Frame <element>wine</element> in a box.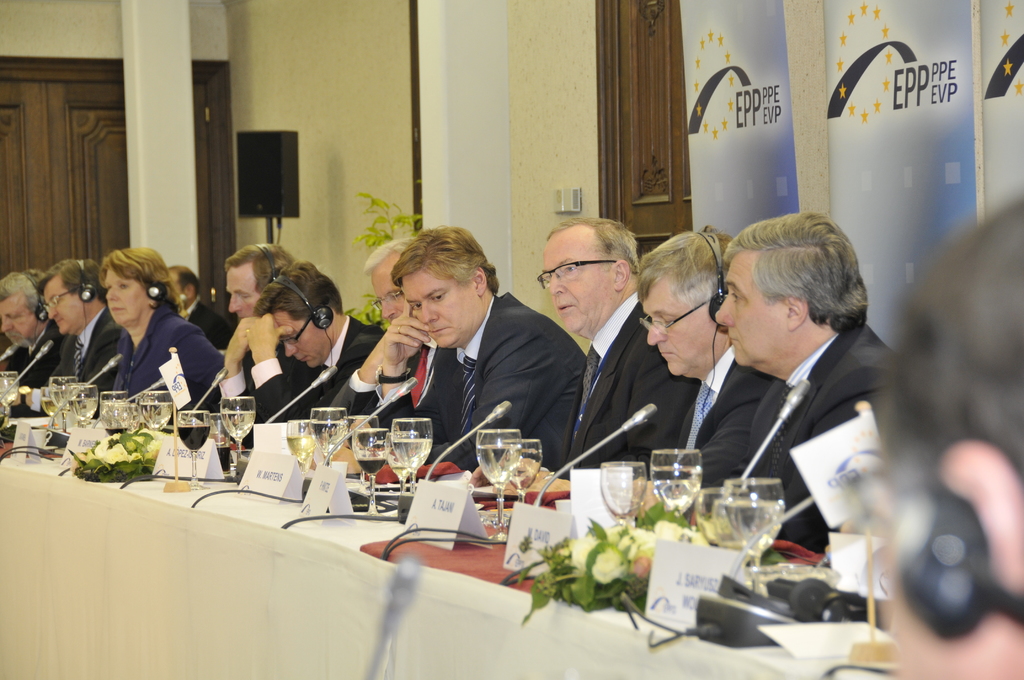
[left=312, top=418, right=346, bottom=460].
